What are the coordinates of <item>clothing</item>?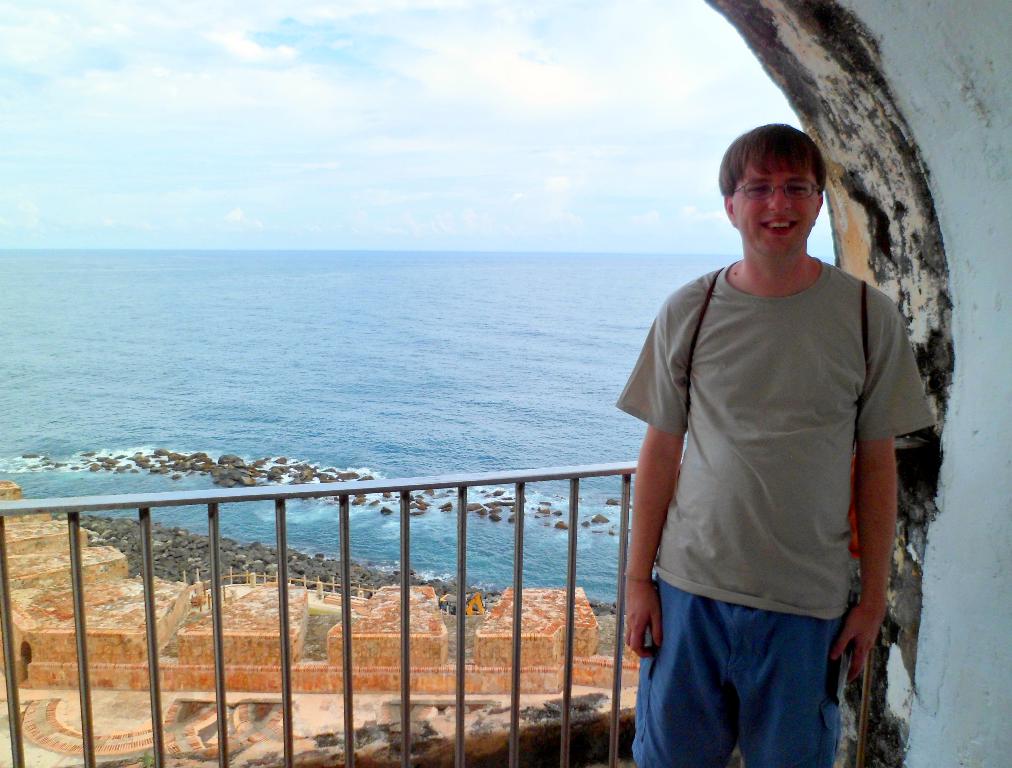
[612,251,934,767].
